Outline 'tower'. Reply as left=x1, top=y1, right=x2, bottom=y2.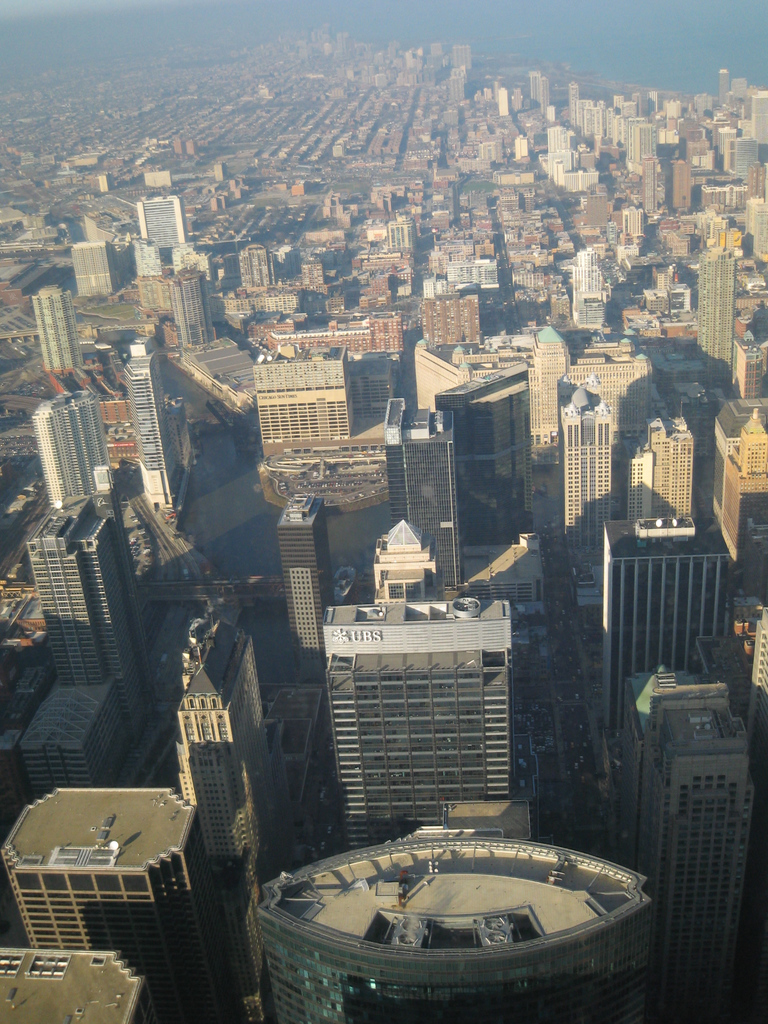
left=32, top=292, right=79, bottom=365.
